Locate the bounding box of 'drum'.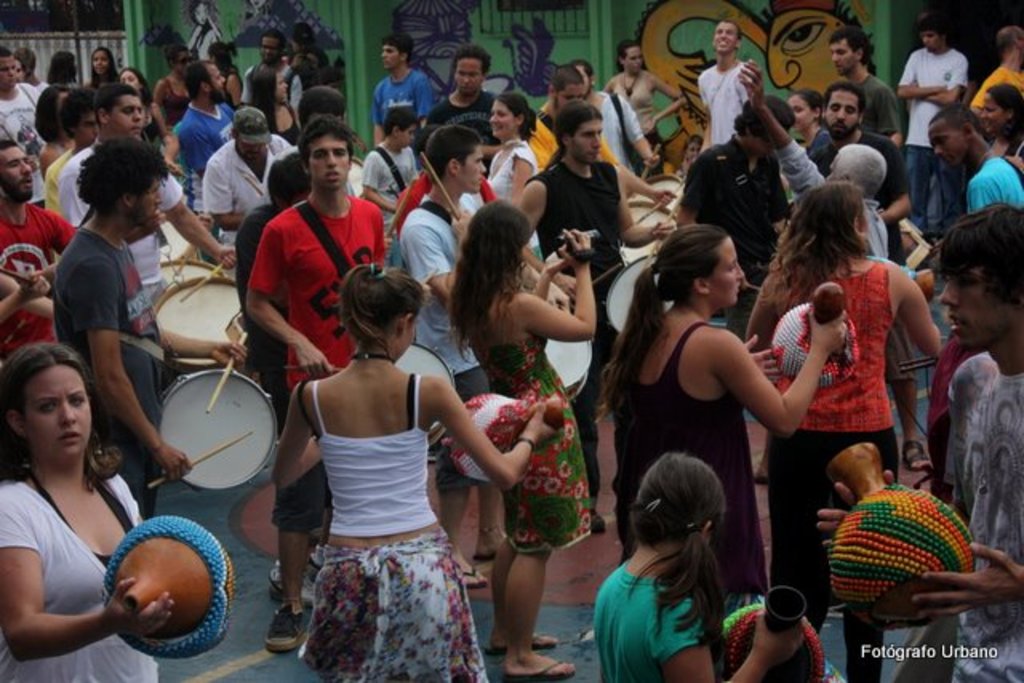
Bounding box: [left=346, top=158, right=370, bottom=200].
